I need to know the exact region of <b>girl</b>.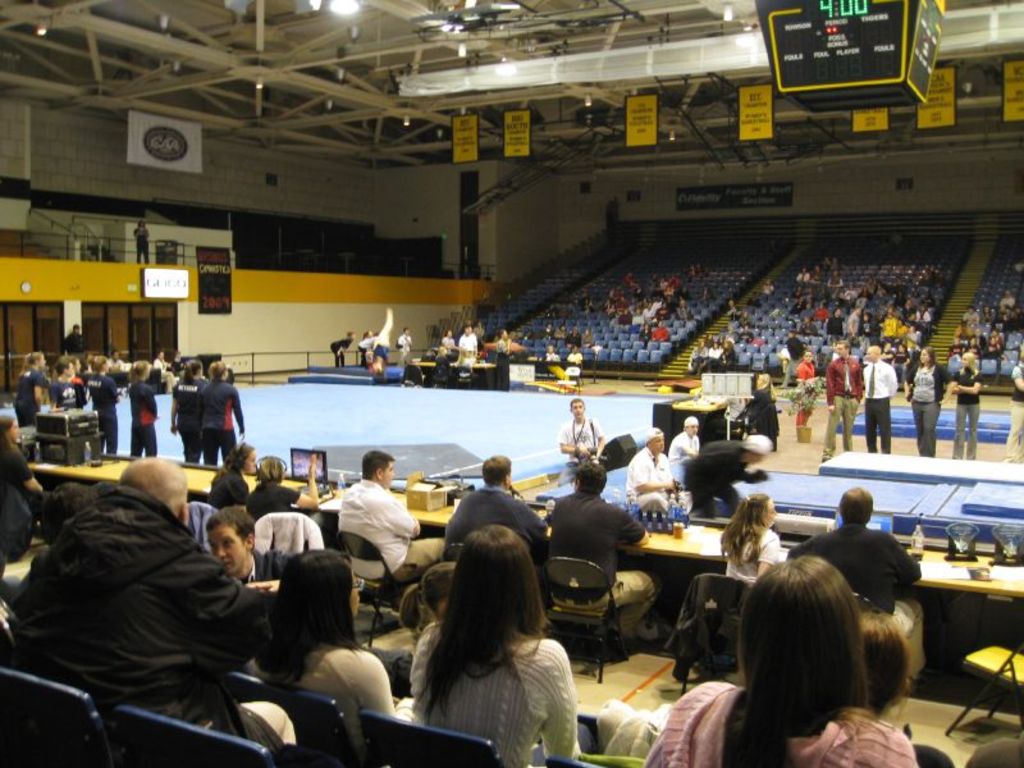
Region: [246, 553, 394, 716].
